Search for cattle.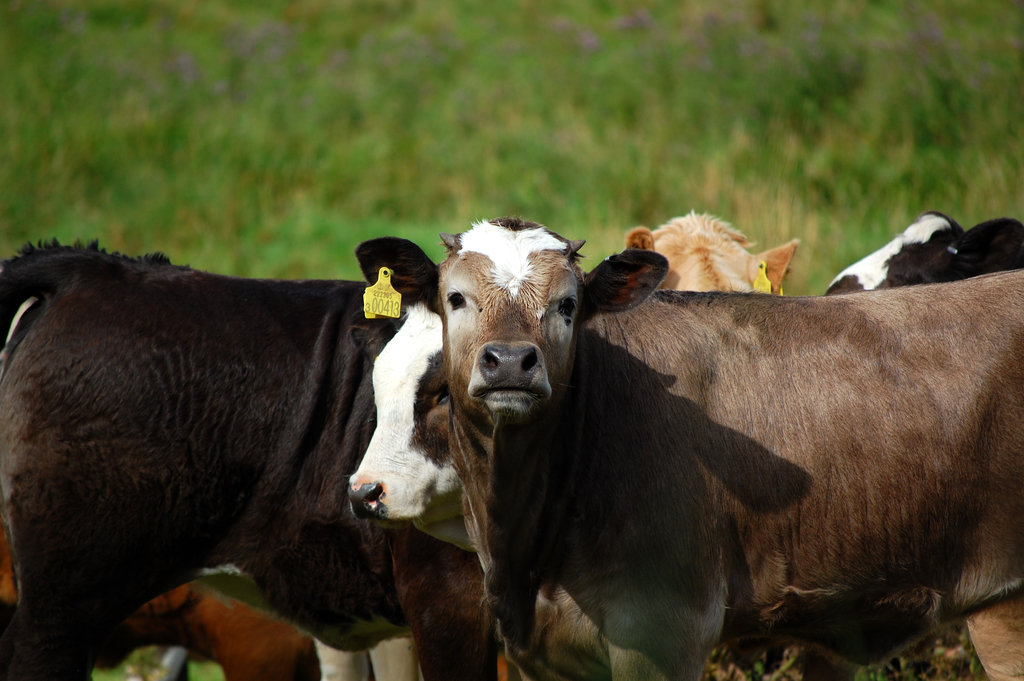
Found at bbox(828, 206, 1023, 680).
